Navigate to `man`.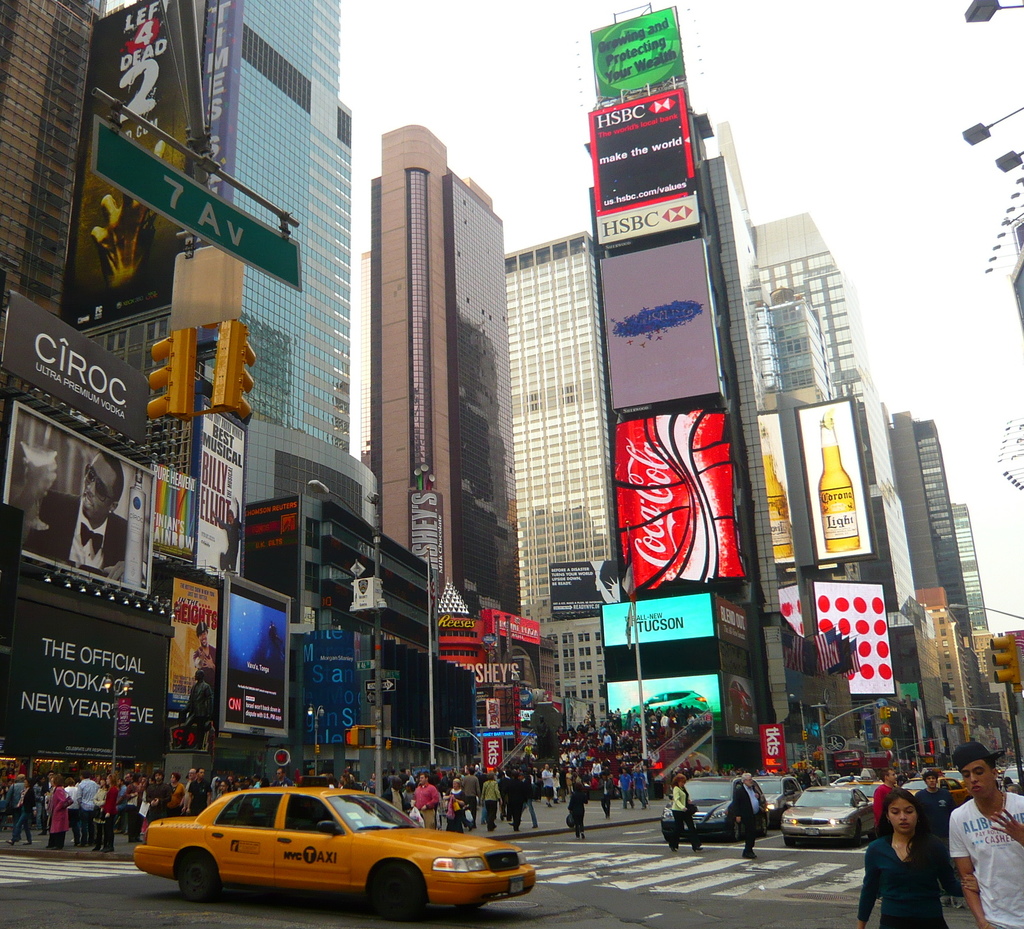
Navigation target: bbox=[734, 772, 761, 858].
